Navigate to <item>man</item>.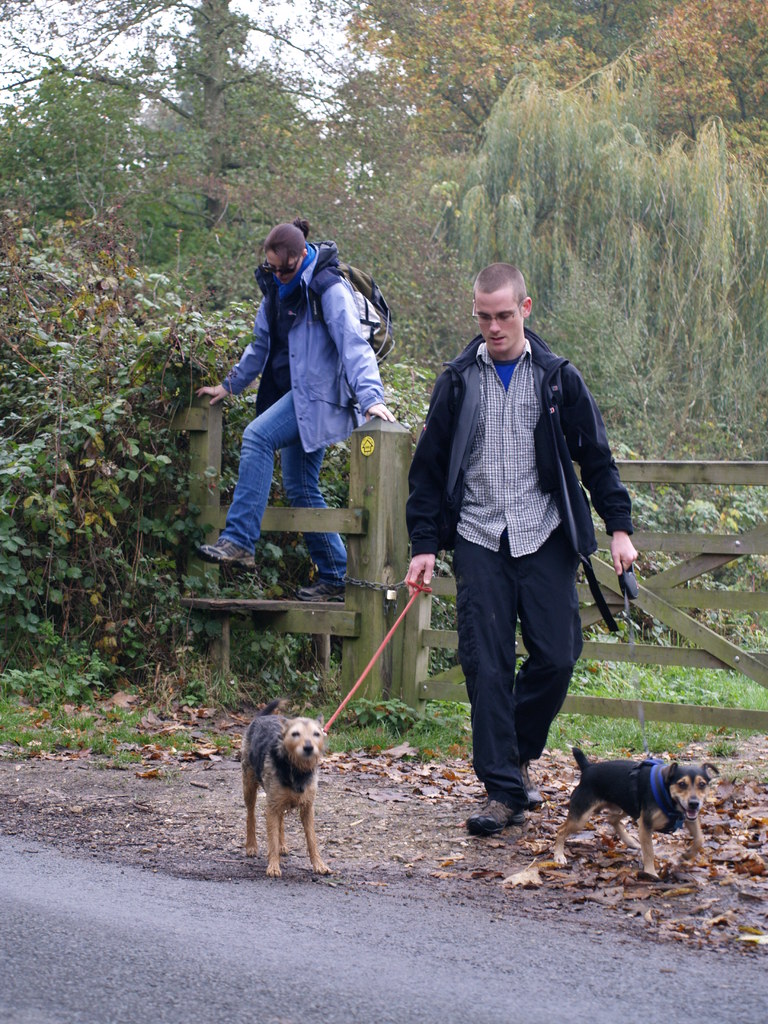
Navigation target: <bbox>397, 269, 636, 819</bbox>.
